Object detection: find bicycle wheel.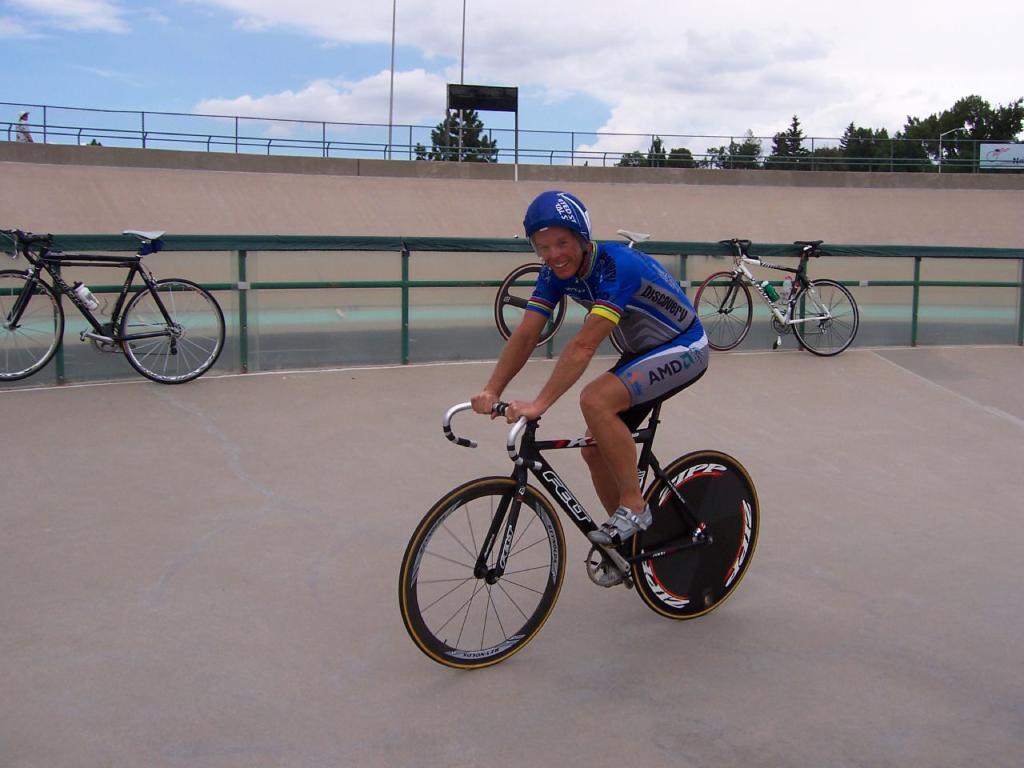
[left=631, top=446, right=762, bottom=619].
